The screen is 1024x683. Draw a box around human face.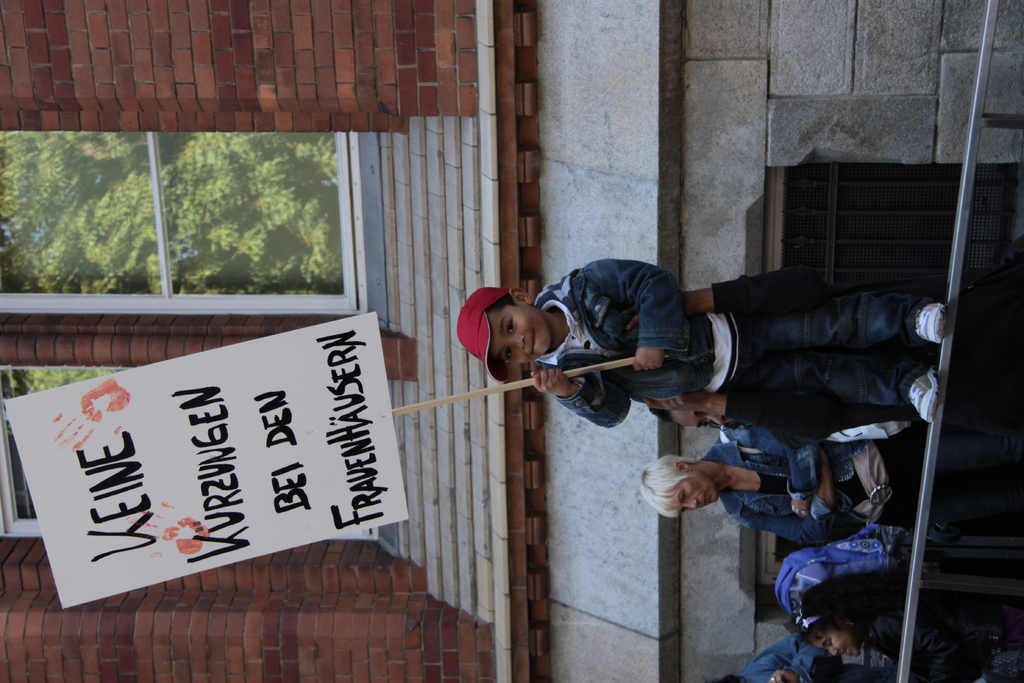
670:473:719:512.
